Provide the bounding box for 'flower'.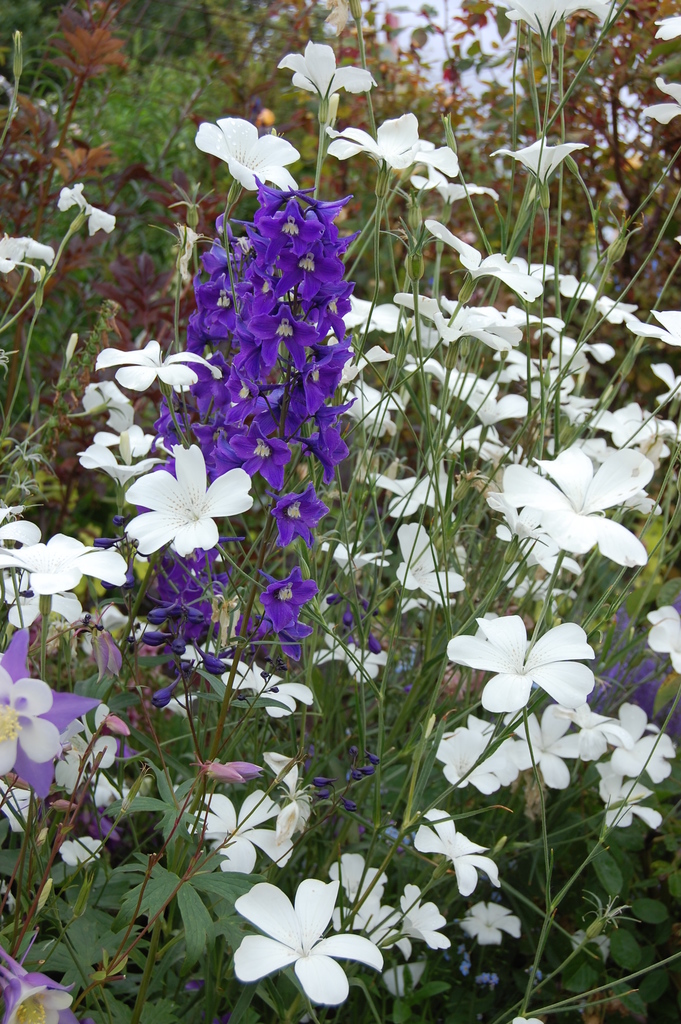
left=203, top=784, right=291, bottom=874.
